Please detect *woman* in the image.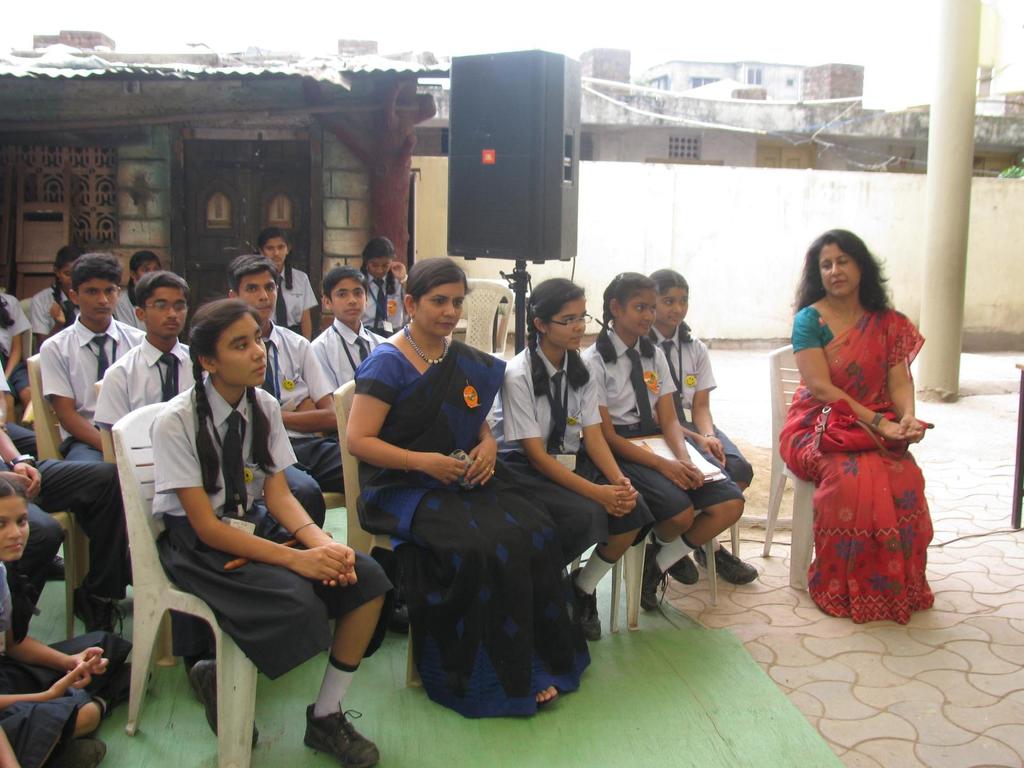
<region>151, 302, 396, 764</region>.
